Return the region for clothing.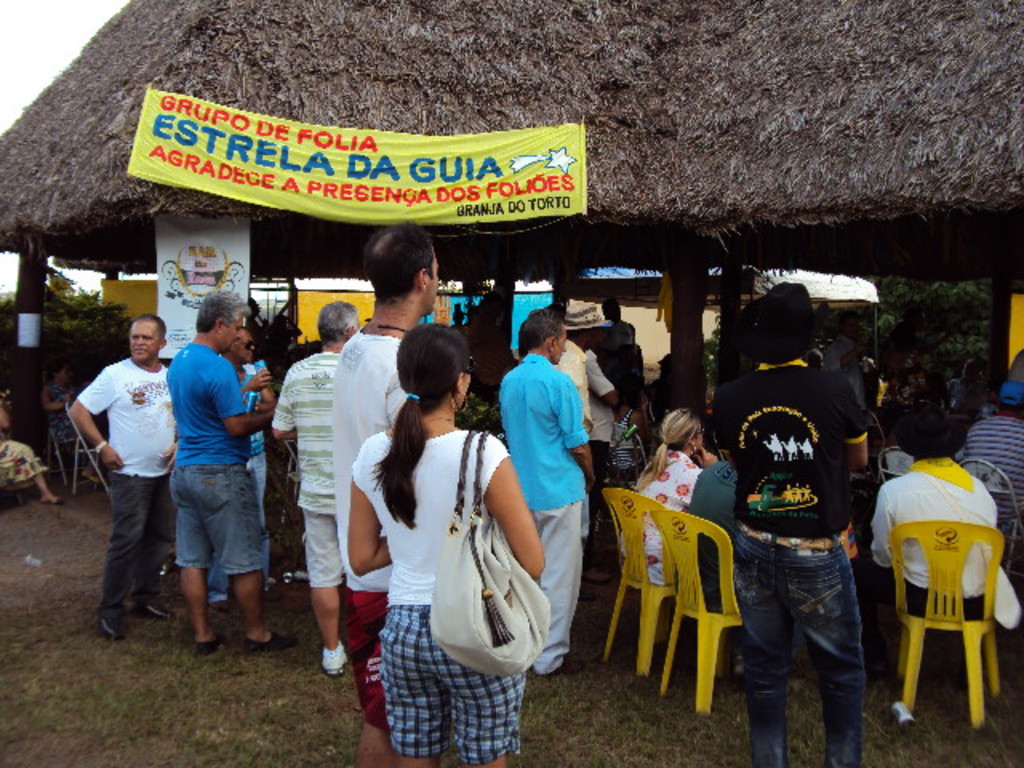
rect(957, 398, 1022, 506).
